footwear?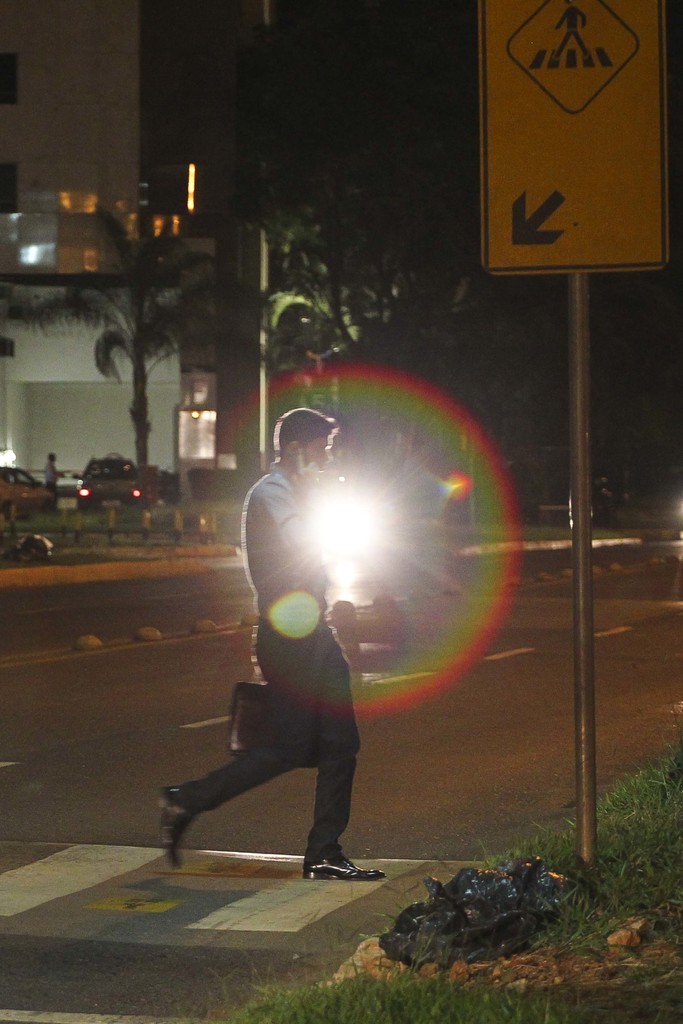
bbox=(155, 784, 199, 874)
